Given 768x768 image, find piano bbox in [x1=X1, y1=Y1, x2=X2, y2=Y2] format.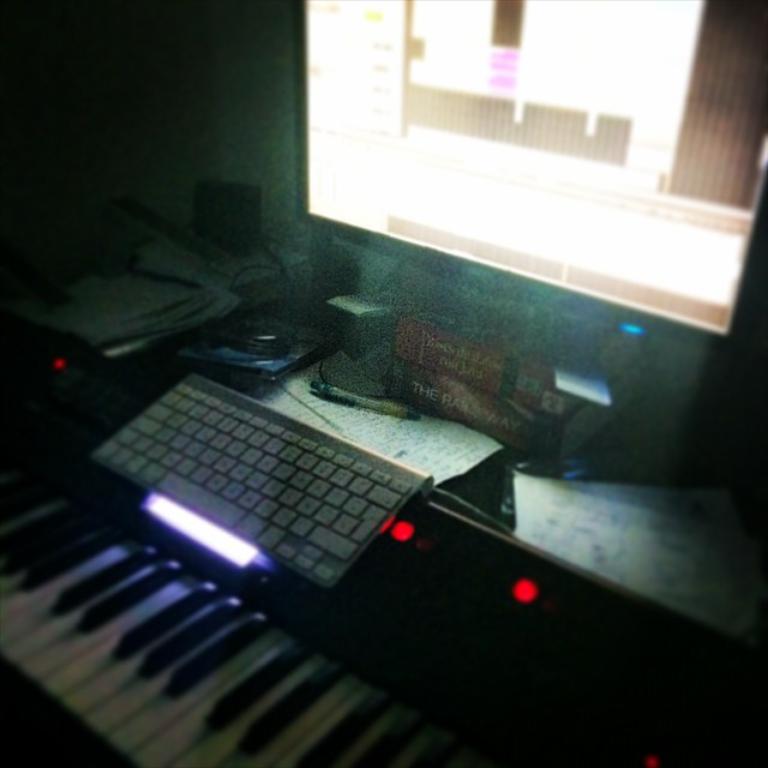
[x1=13, y1=526, x2=767, y2=767].
